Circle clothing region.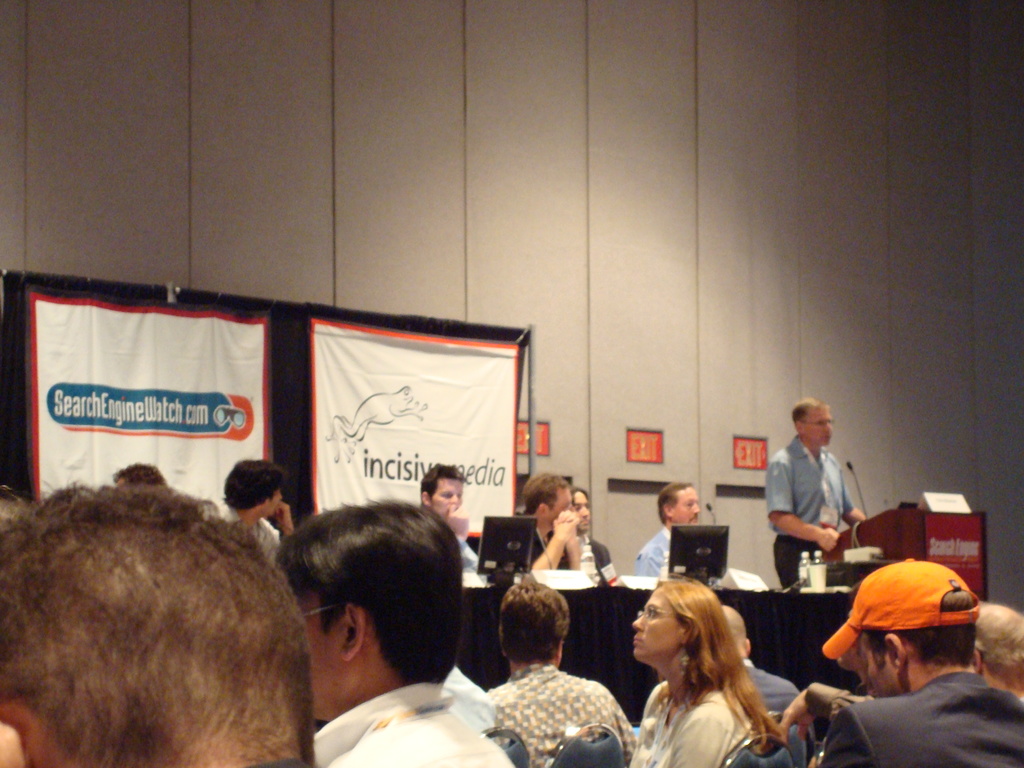
Region: 481/657/636/767.
